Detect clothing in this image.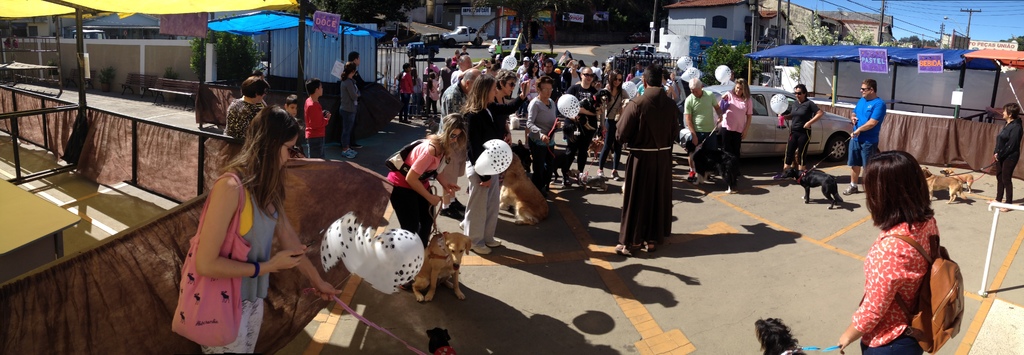
Detection: <region>378, 138, 448, 256</region>.
